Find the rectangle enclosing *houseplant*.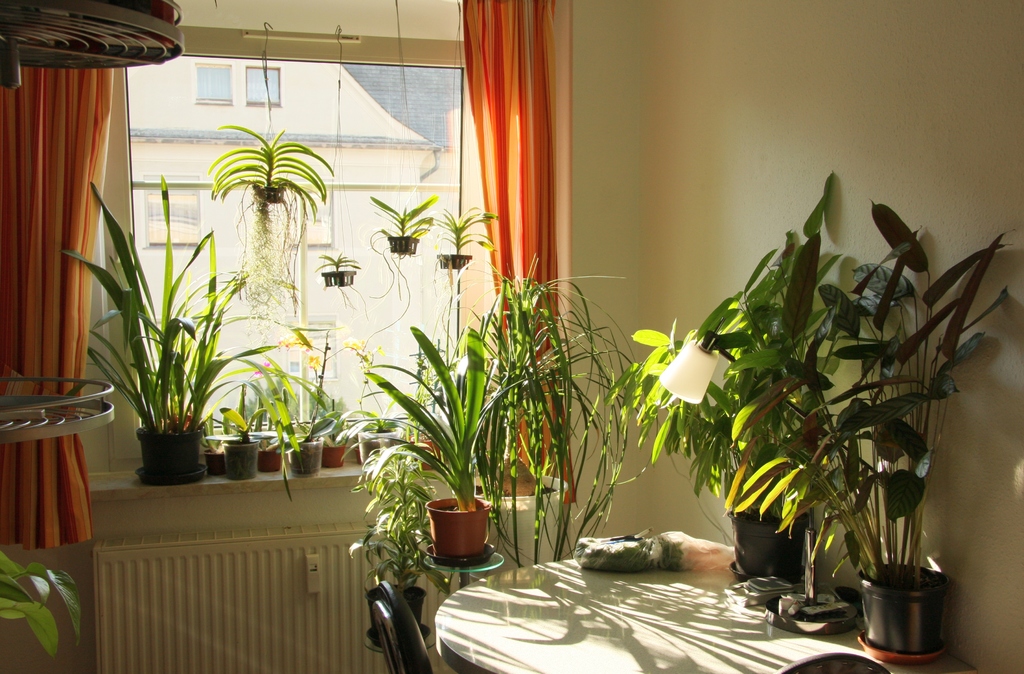
x1=594 y1=167 x2=833 y2=593.
